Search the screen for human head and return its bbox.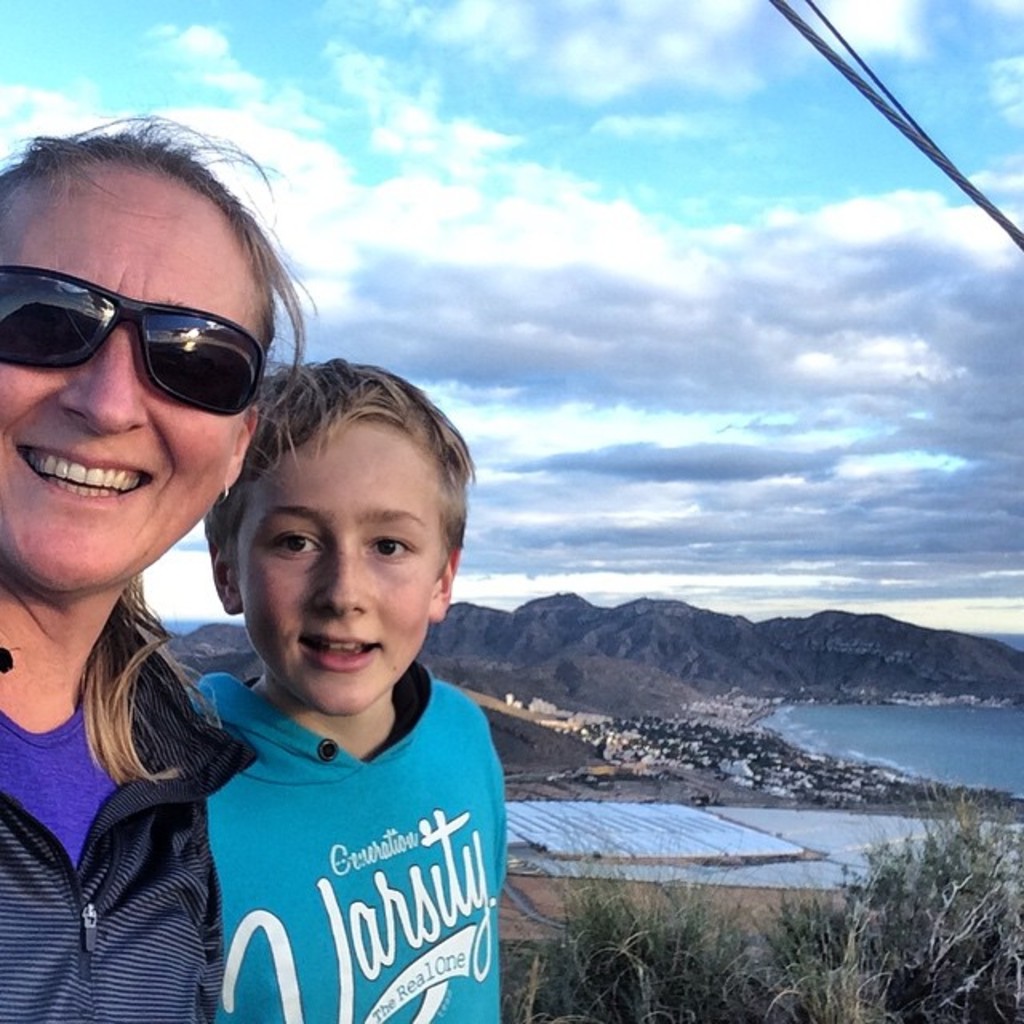
Found: rect(206, 357, 462, 723).
